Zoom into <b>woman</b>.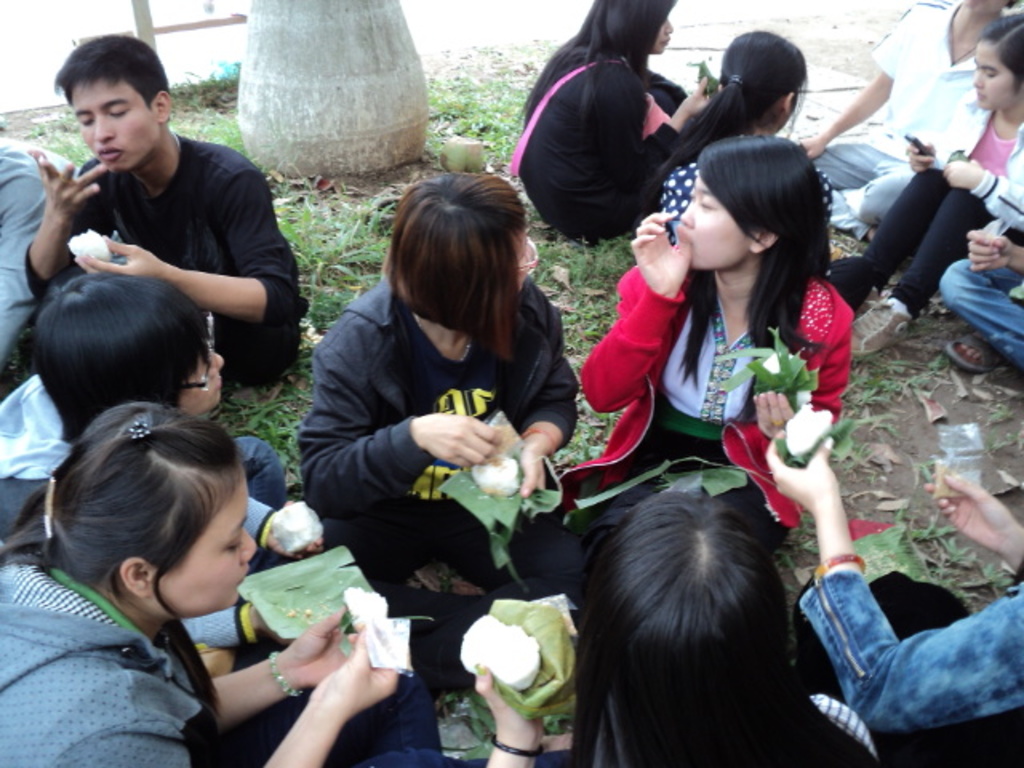
Zoom target: <bbox>506, 0, 722, 242</bbox>.
